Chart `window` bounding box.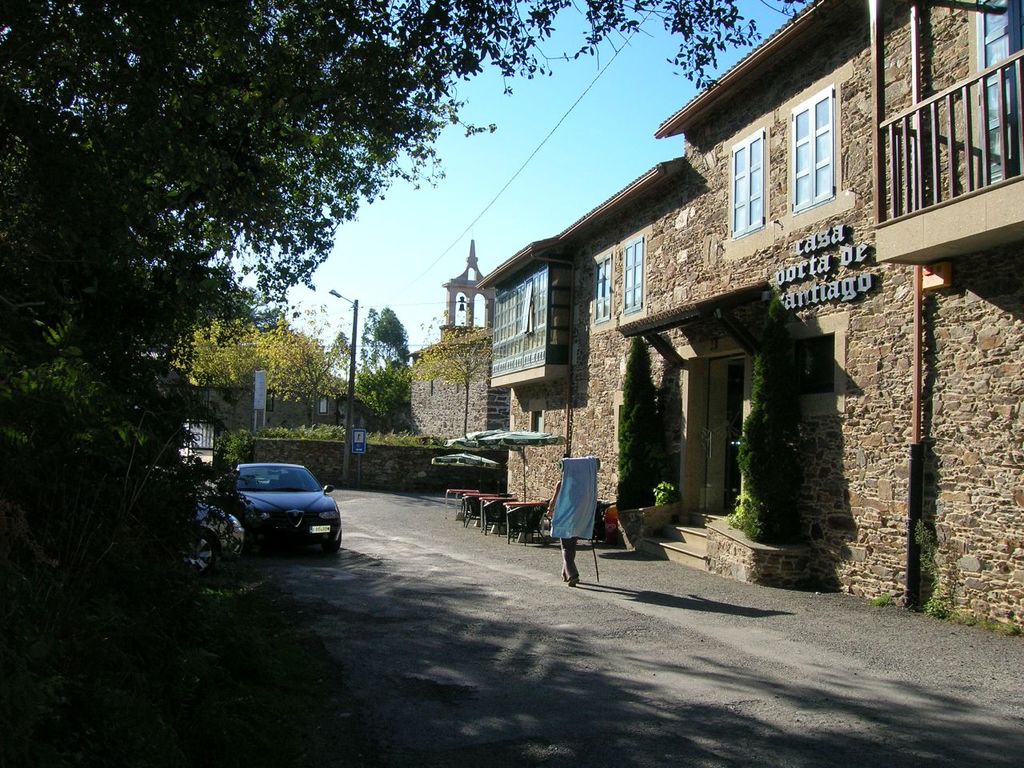
Charted: [left=494, top=267, right=570, bottom=362].
